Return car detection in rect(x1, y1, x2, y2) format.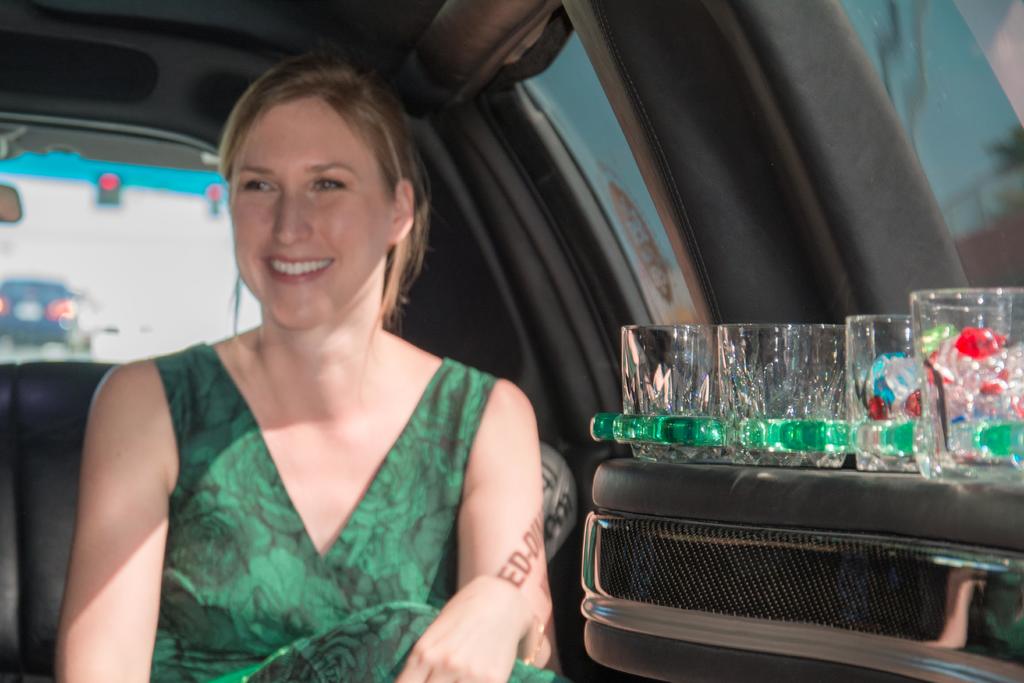
rect(0, 277, 84, 347).
